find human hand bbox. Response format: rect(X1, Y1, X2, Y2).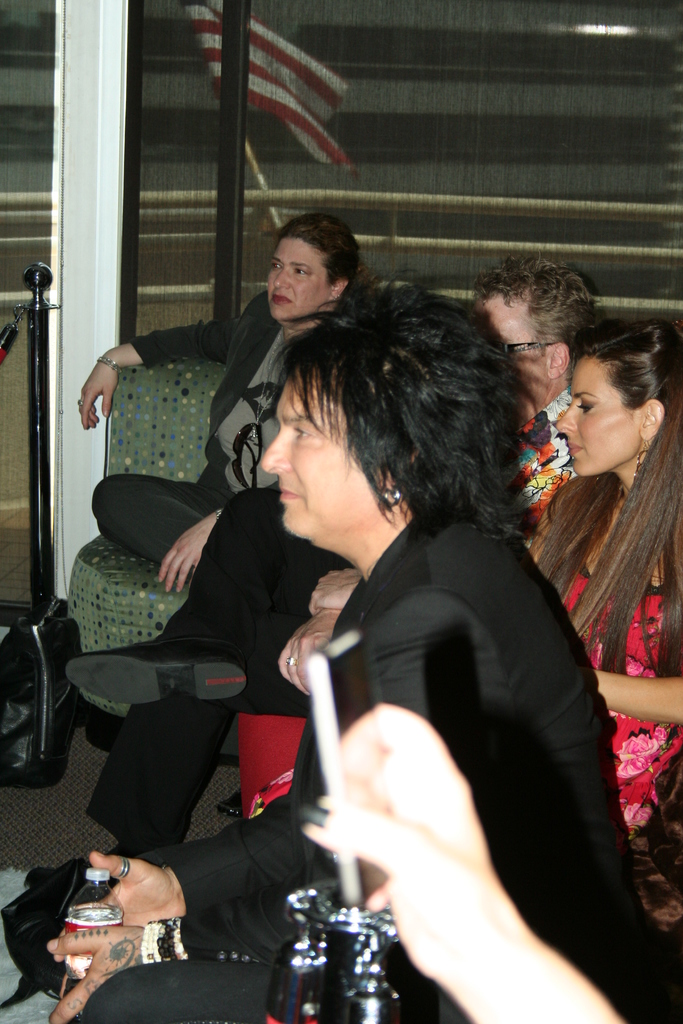
rect(56, 851, 187, 965).
